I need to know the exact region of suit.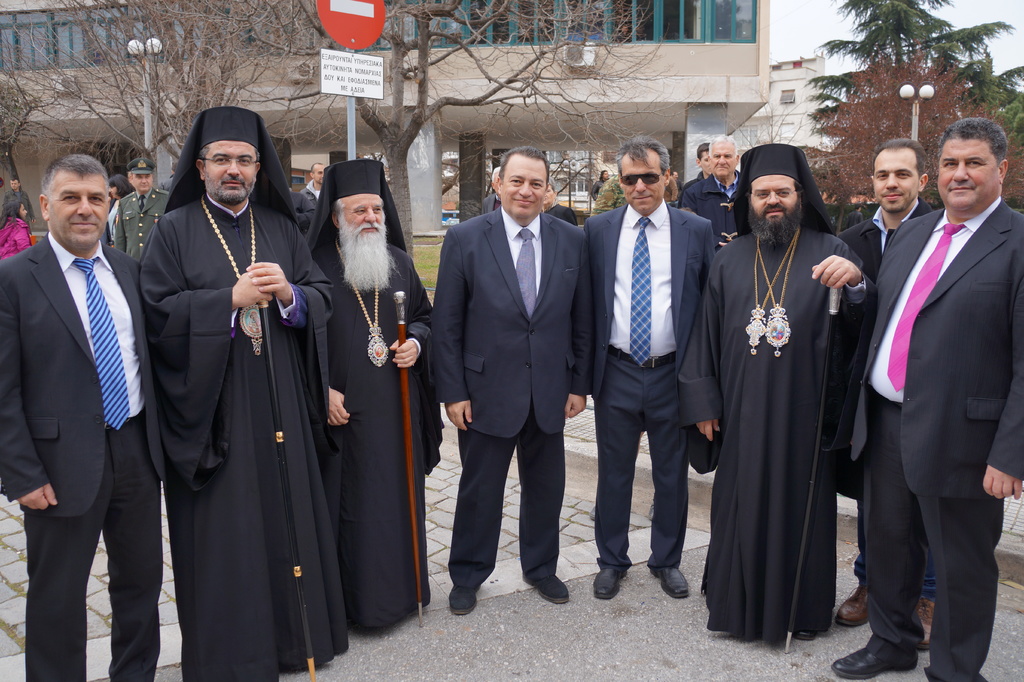
Region: bbox=(433, 202, 594, 592).
